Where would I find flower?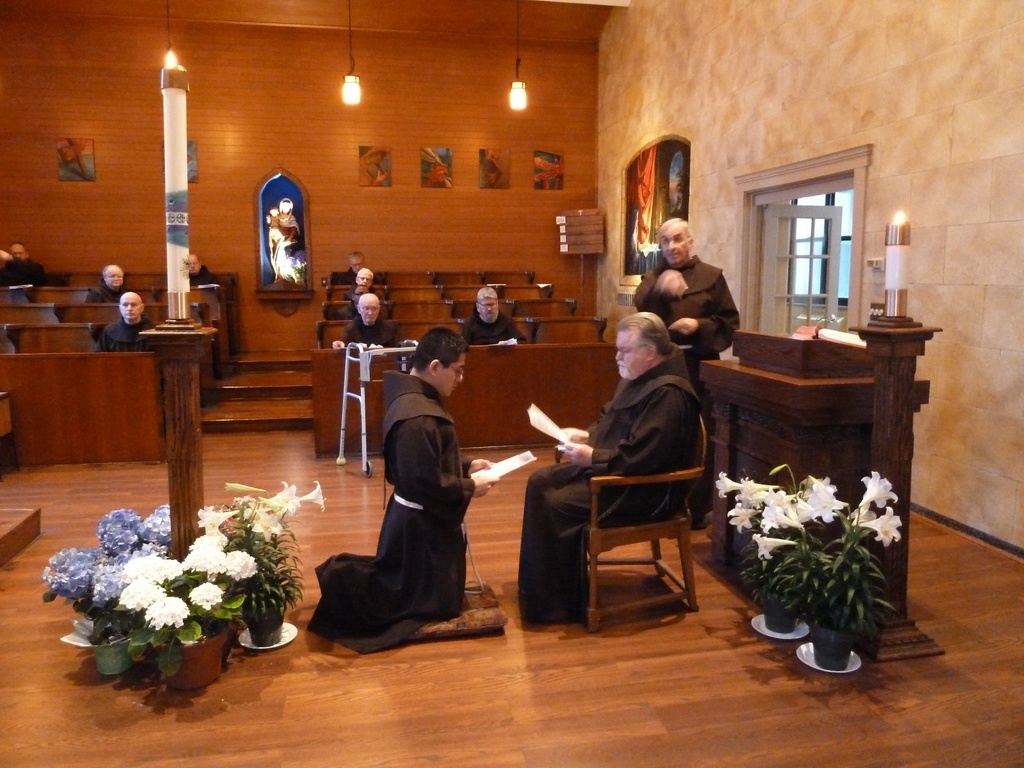
At bbox(760, 505, 800, 527).
